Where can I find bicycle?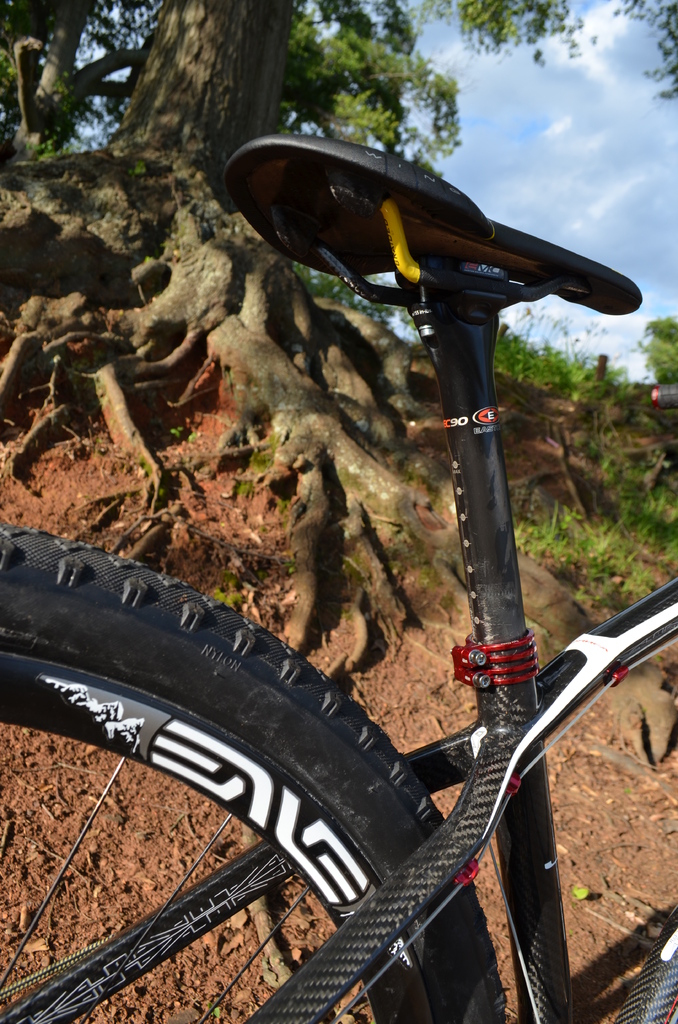
You can find it at bbox(36, 96, 673, 1023).
